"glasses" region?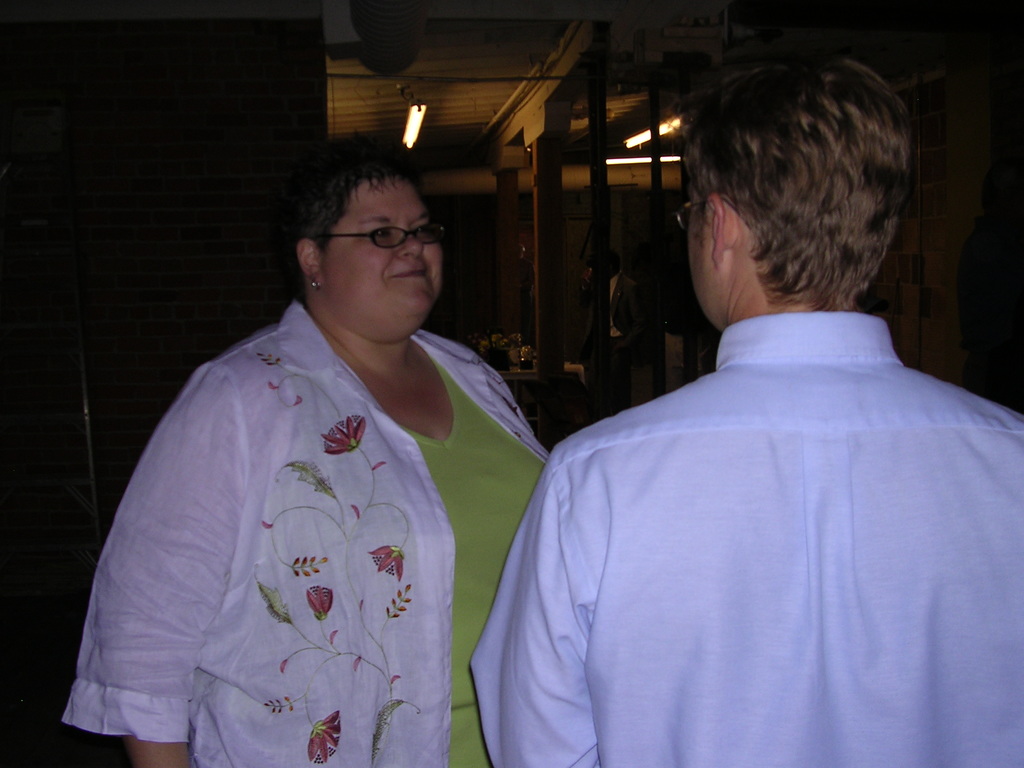
locate(675, 188, 751, 229)
